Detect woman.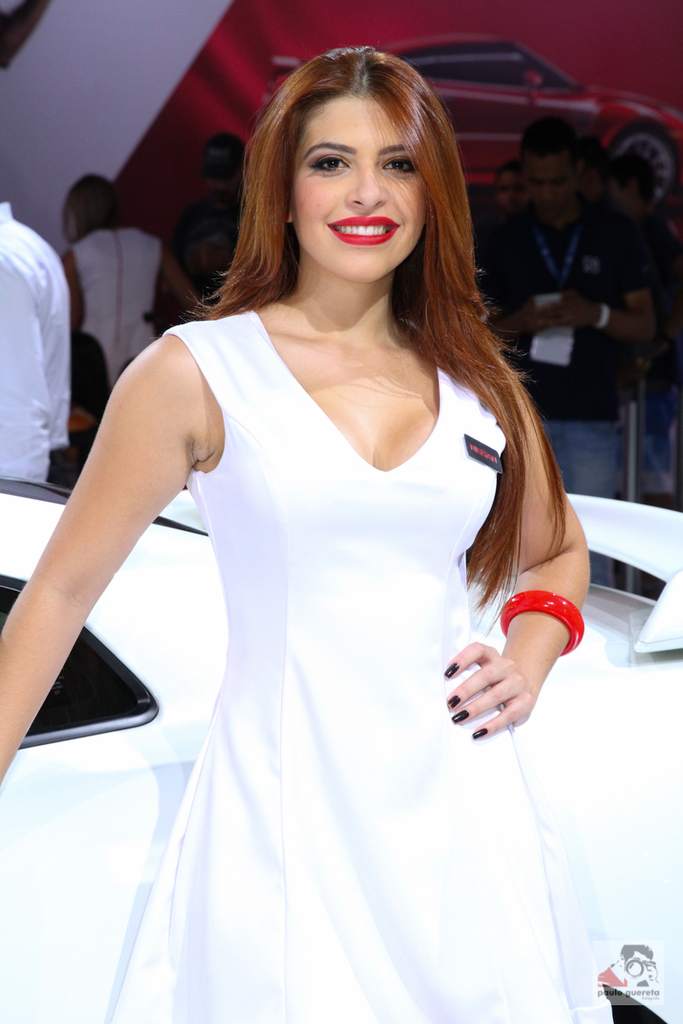
Detected at [49,37,633,1010].
